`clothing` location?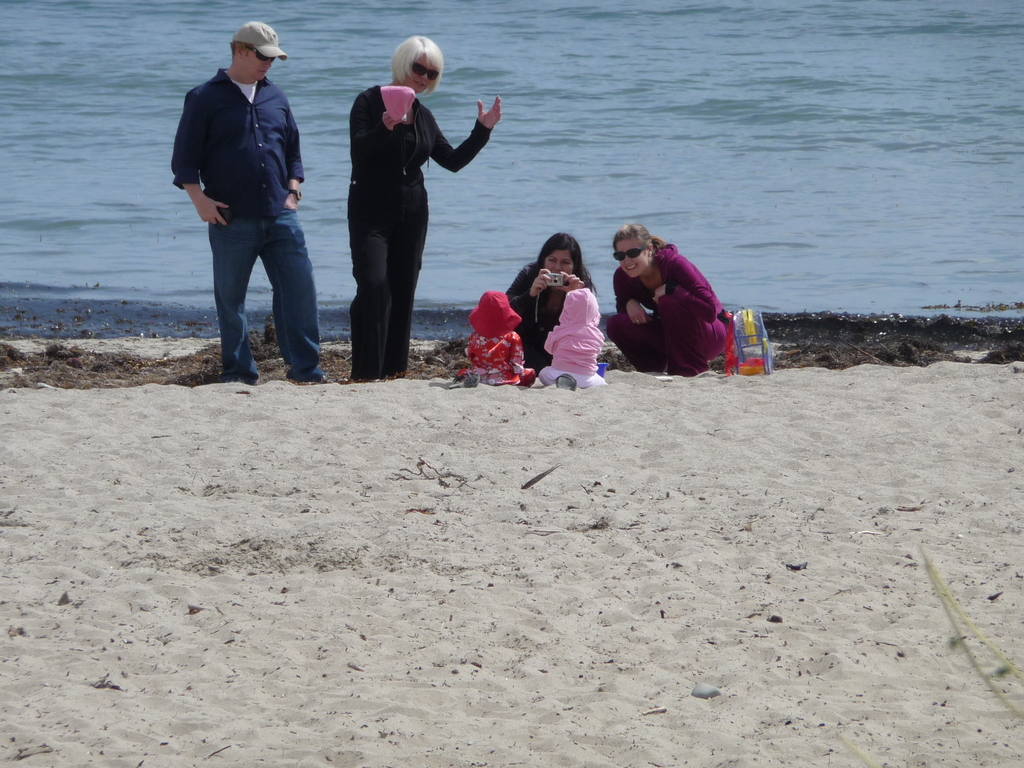
box=[540, 294, 606, 378]
